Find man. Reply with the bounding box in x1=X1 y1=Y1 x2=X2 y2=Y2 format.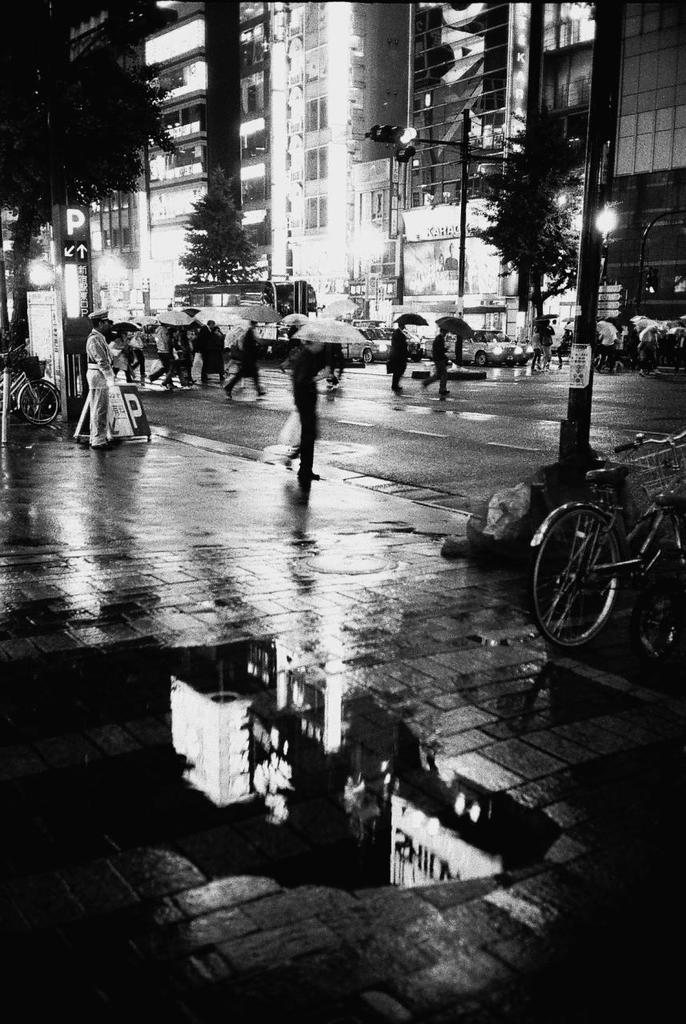
x1=285 y1=311 x2=353 y2=488.
